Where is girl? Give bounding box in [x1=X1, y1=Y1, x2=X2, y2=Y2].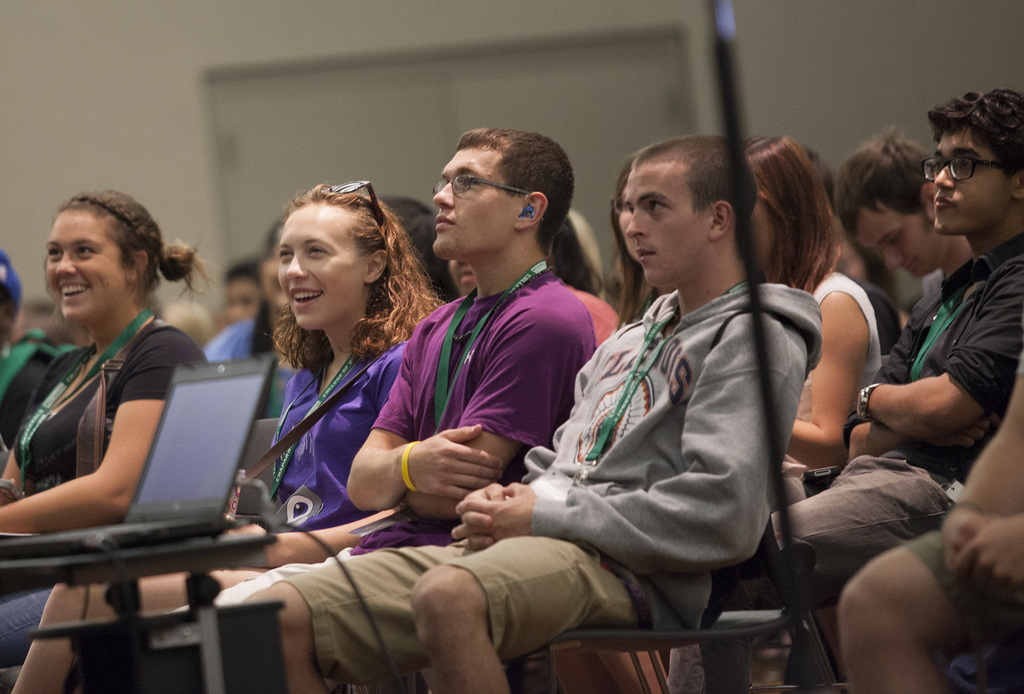
[x1=0, y1=189, x2=199, y2=601].
